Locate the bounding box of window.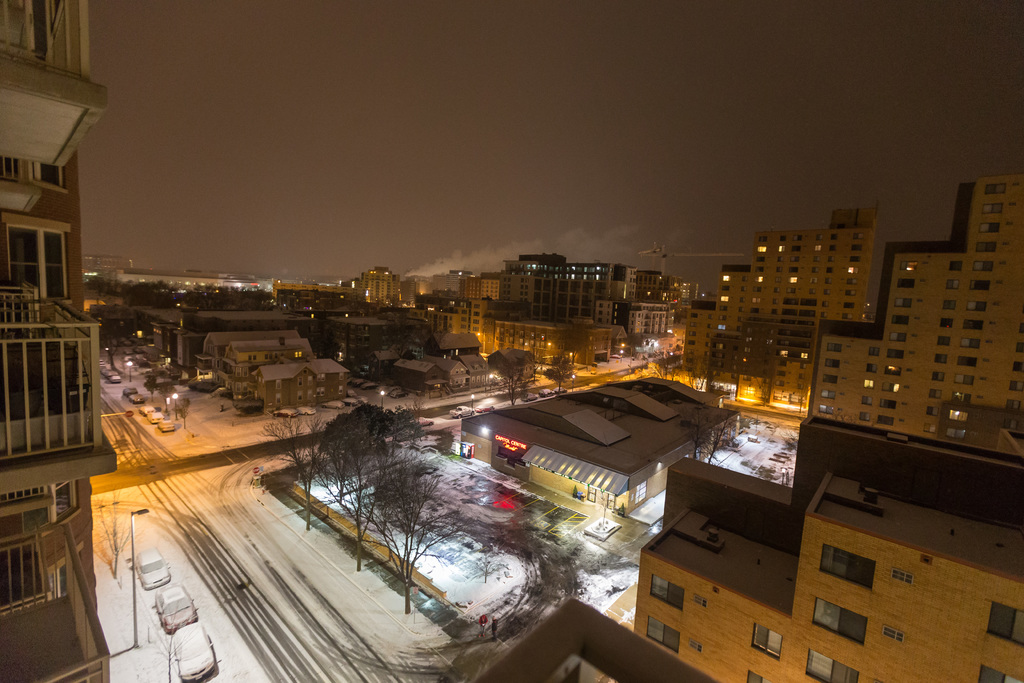
Bounding box: (984,204,1001,215).
